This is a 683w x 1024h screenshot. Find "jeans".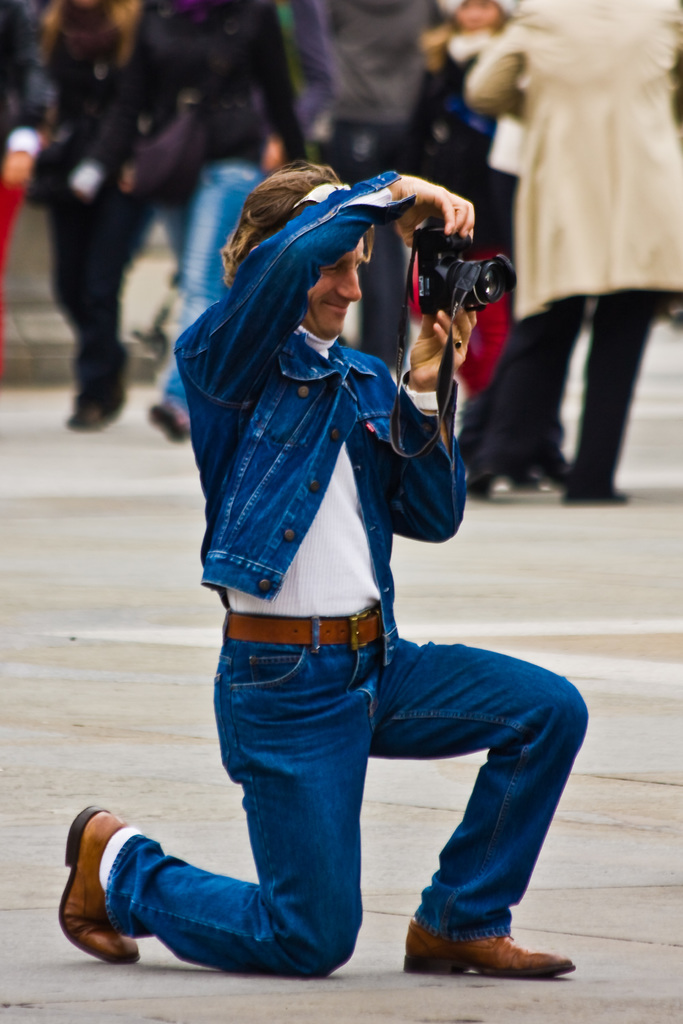
Bounding box: pyautogui.locateOnScreen(152, 168, 271, 409).
